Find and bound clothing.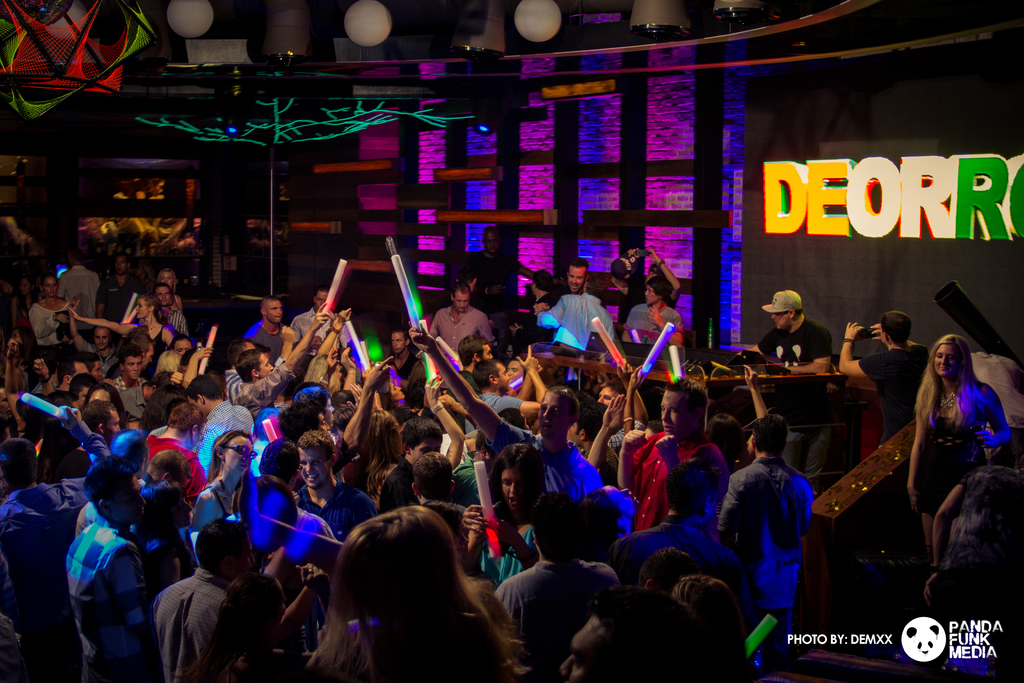
Bound: bbox(454, 255, 529, 338).
